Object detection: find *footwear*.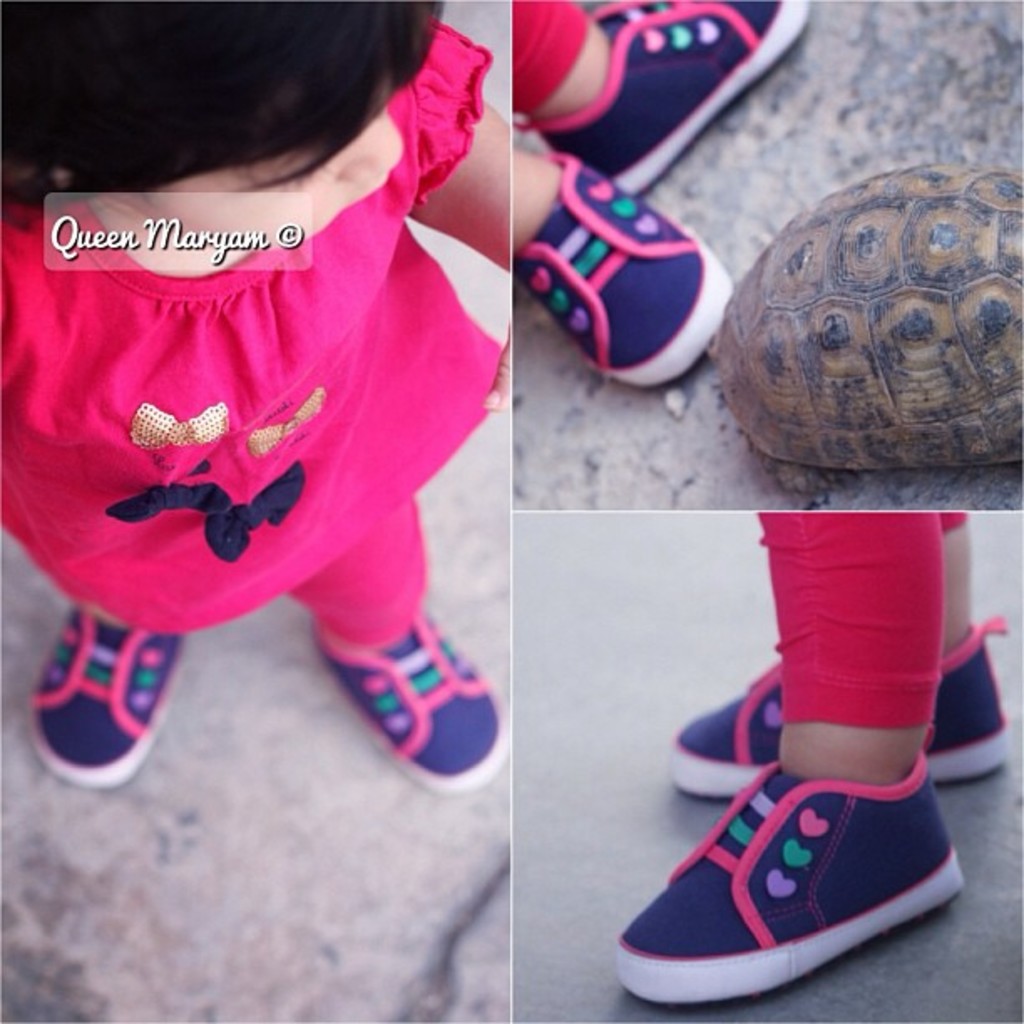
bbox=(507, 146, 738, 390).
